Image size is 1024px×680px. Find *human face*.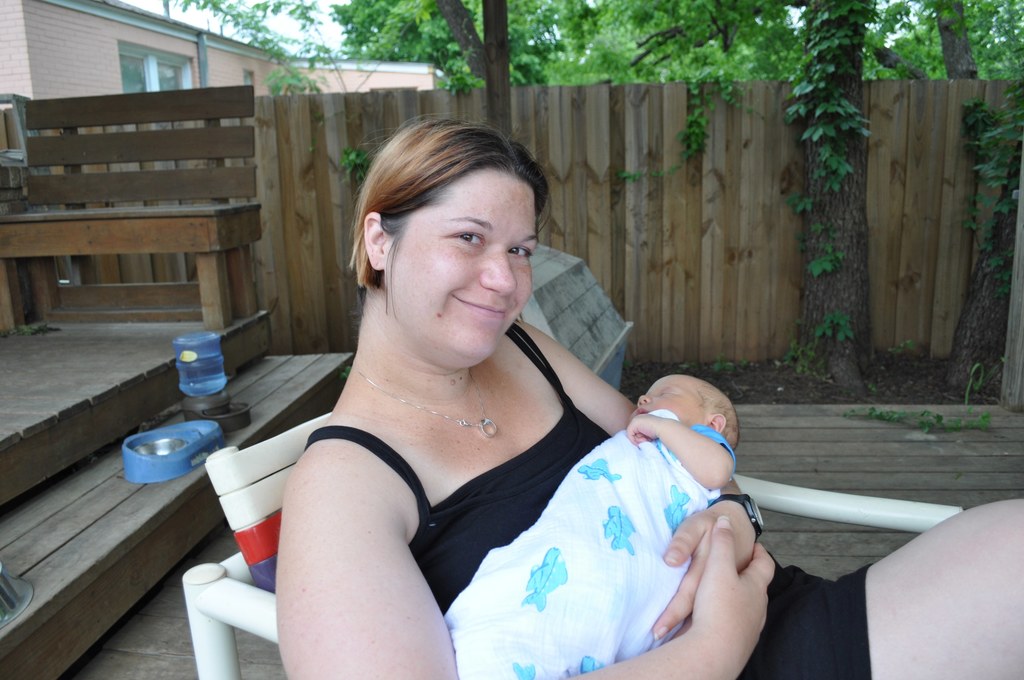
(636,378,698,423).
